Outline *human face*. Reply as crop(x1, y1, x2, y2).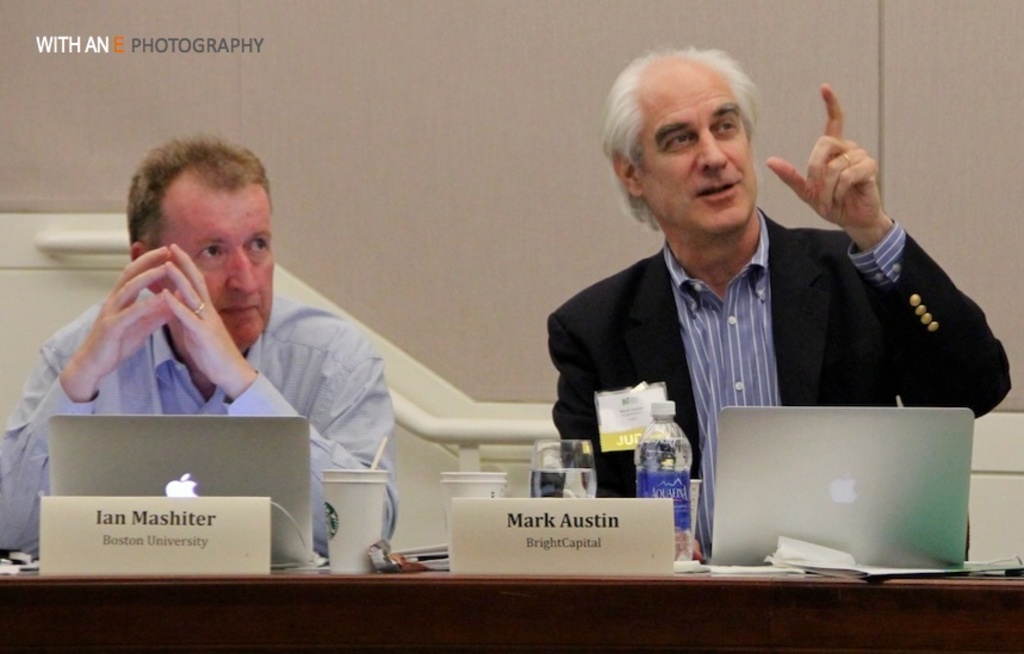
crop(638, 86, 749, 228).
